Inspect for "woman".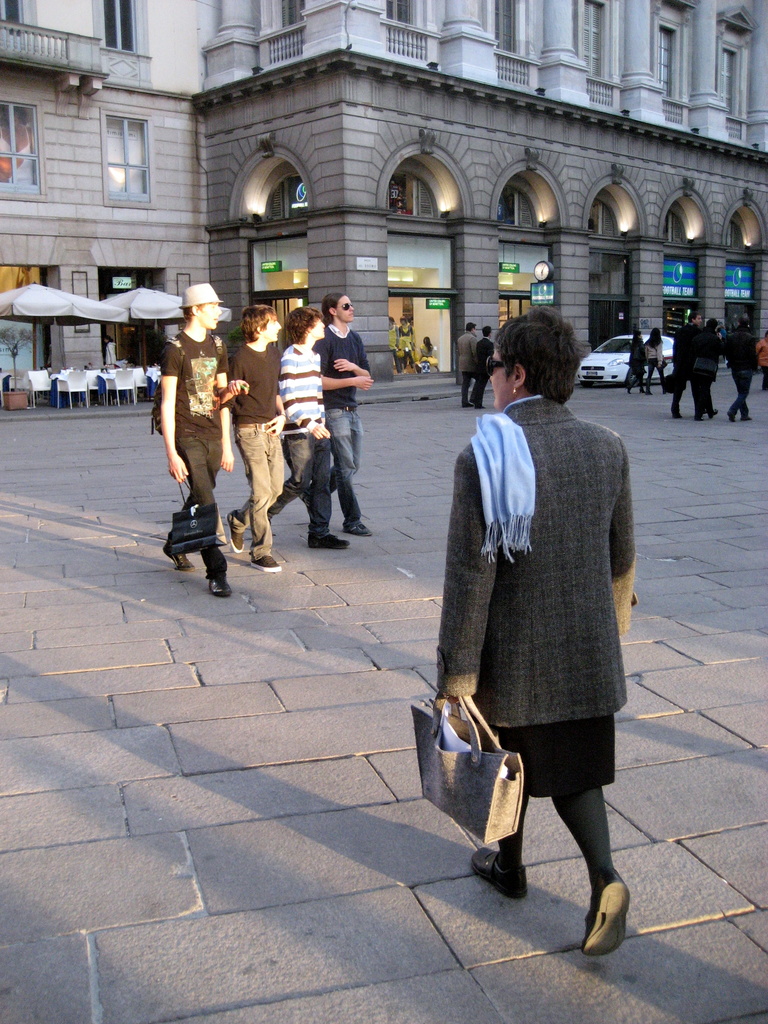
Inspection: BBox(412, 304, 639, 948).
